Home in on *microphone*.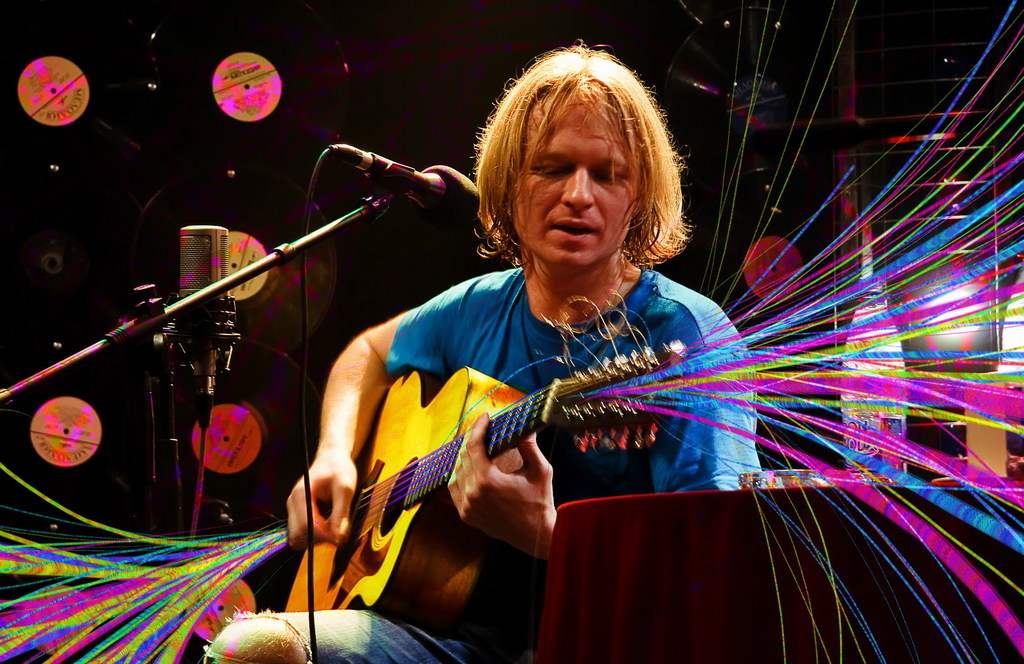
Homed in at <region>179, 219, 238, 382</region>.
